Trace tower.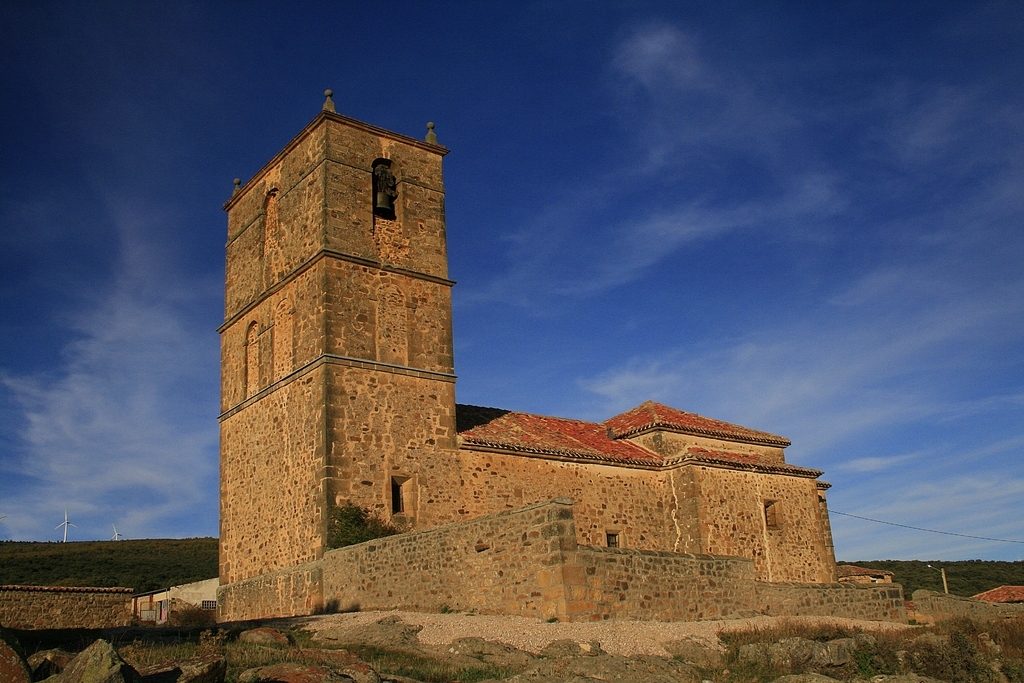
Traced to rect(218, 96, 459, 618).
